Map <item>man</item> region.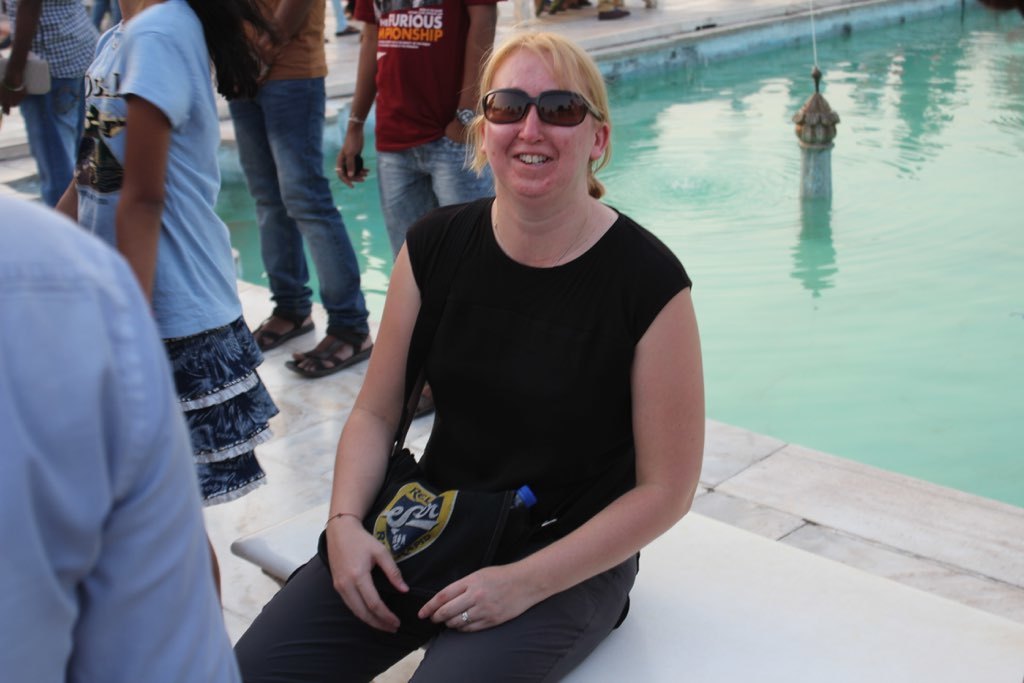
Mapped to box=[194, 0, 372, 382].
